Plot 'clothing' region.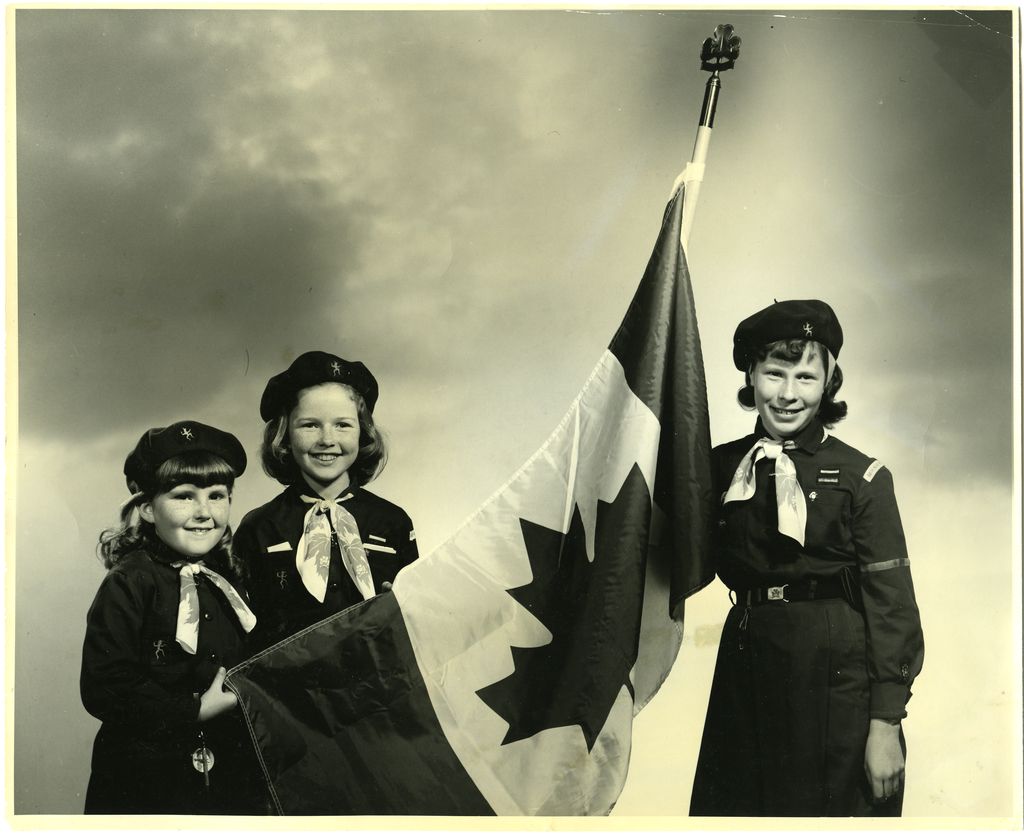
Plotted at locate(688, 414, 925, 816).
